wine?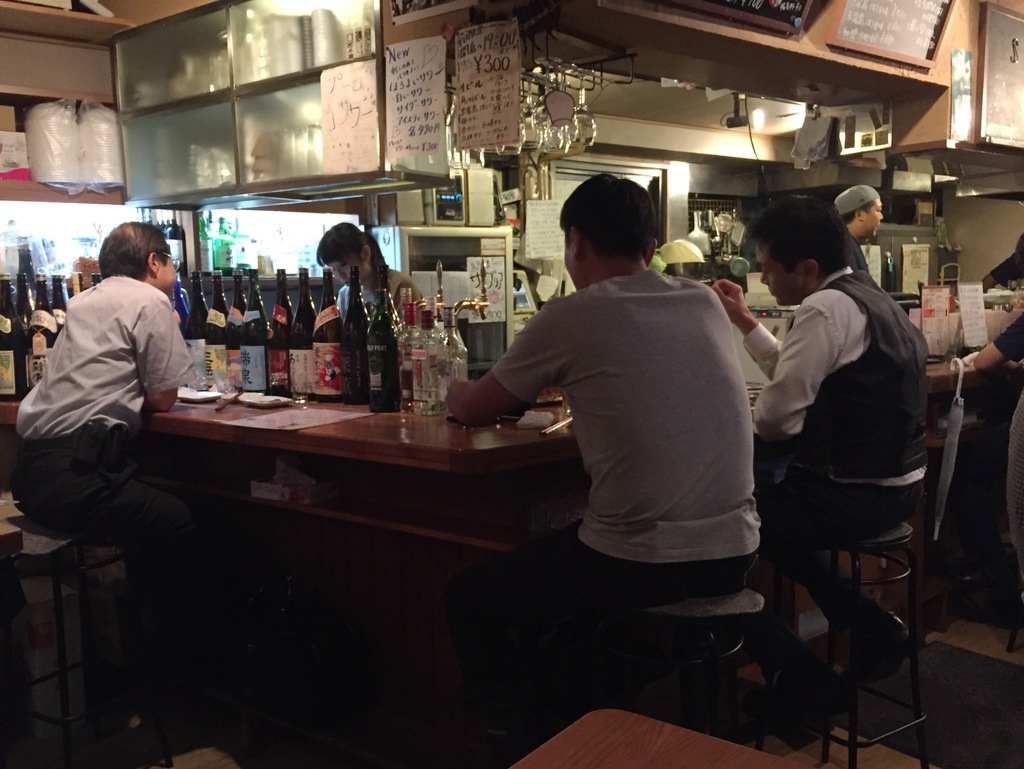
rect(205, 270, 227, 386)
